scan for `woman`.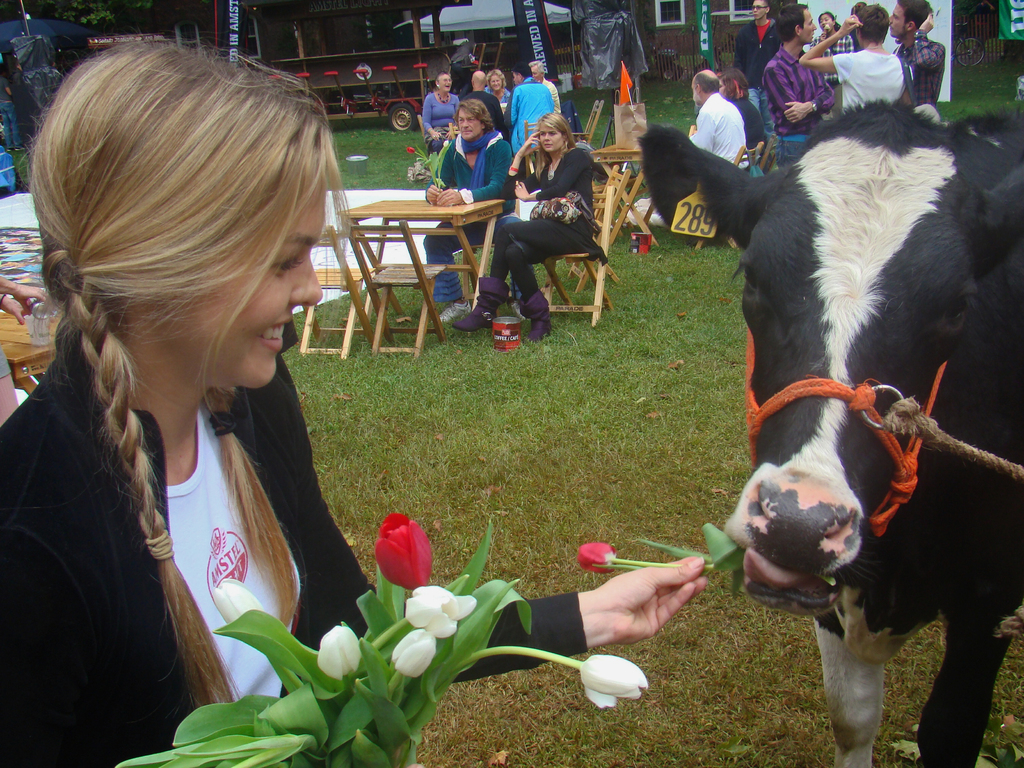
Scan result: select_region(423, 71, 465, 154).
